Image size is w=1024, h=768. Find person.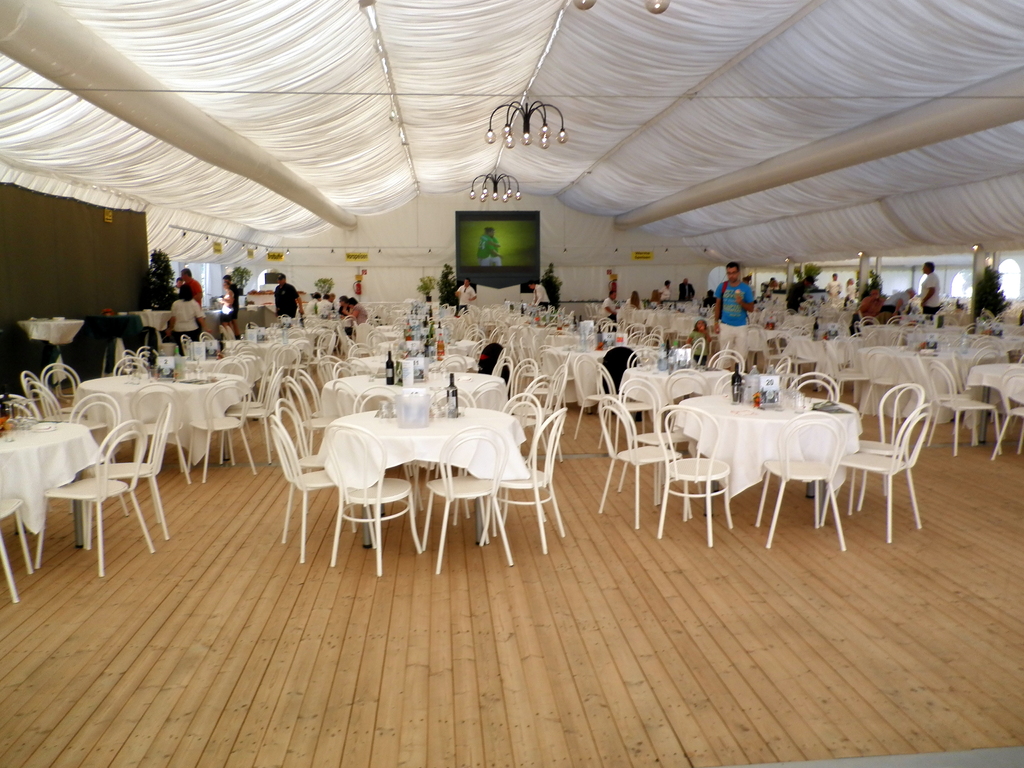
bbox=(682, 282, 702, 305).
